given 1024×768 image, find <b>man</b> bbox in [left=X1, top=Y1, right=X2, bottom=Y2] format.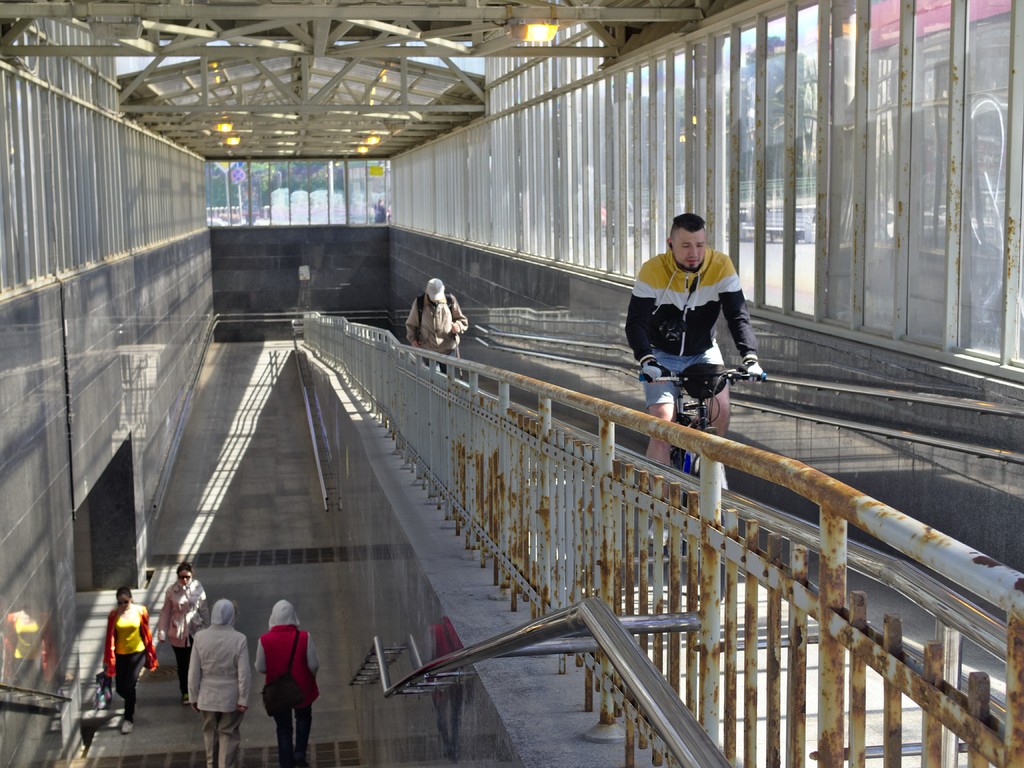
[left=625, top=213, right=771, bottom=492].
